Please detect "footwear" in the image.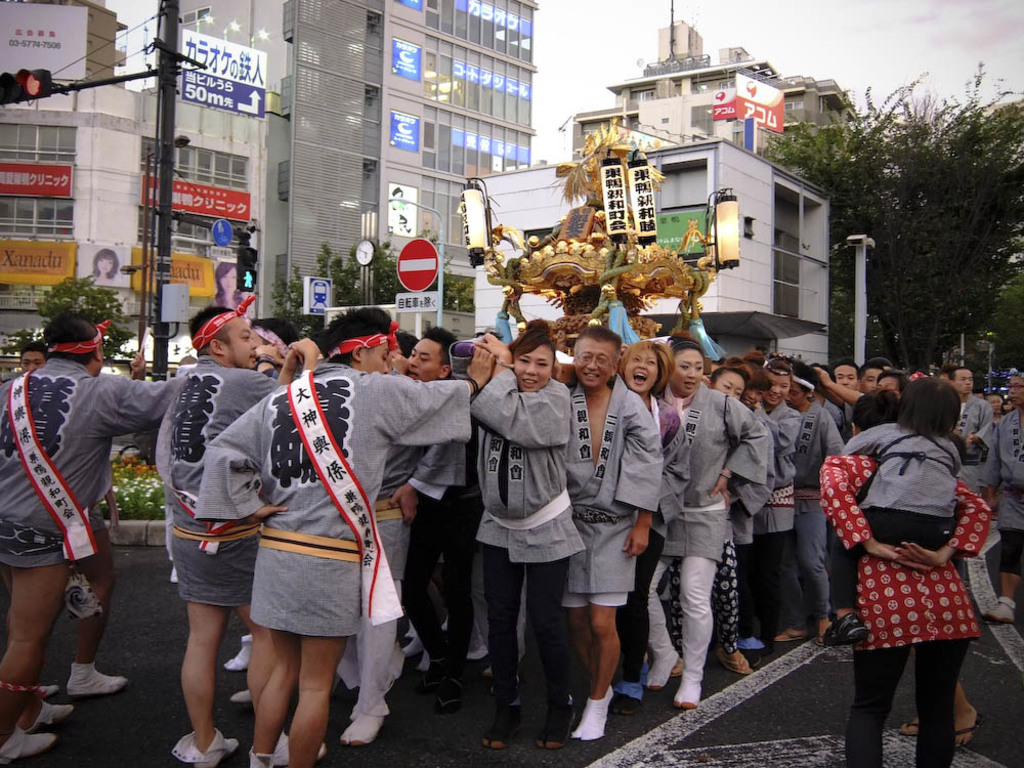
(x1=233, y1=688, x2=255, y2=703).
